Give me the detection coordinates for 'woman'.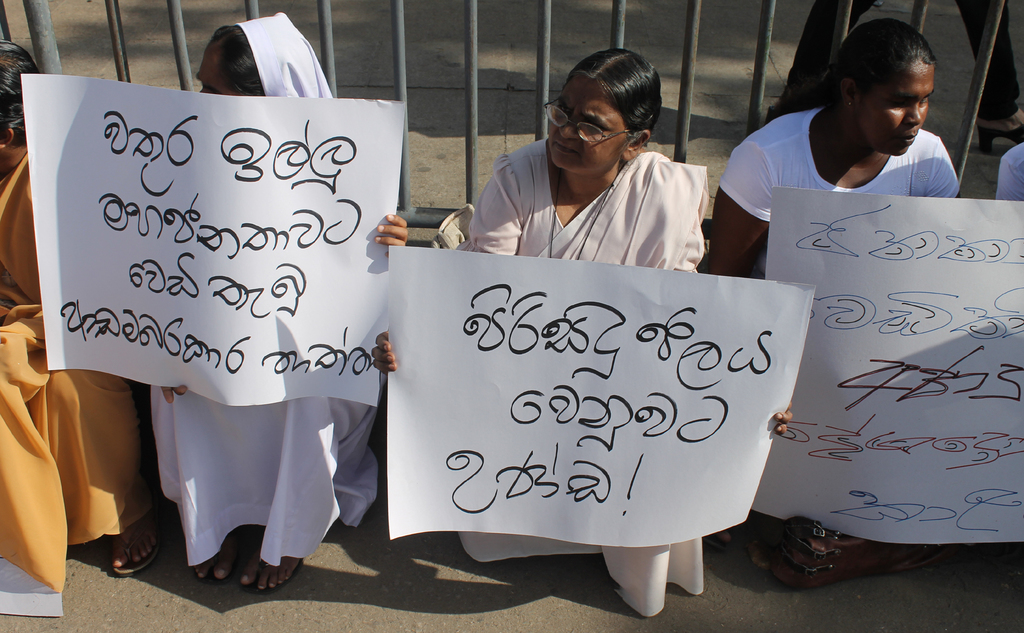
BBox(0, 39, 157, 593).
